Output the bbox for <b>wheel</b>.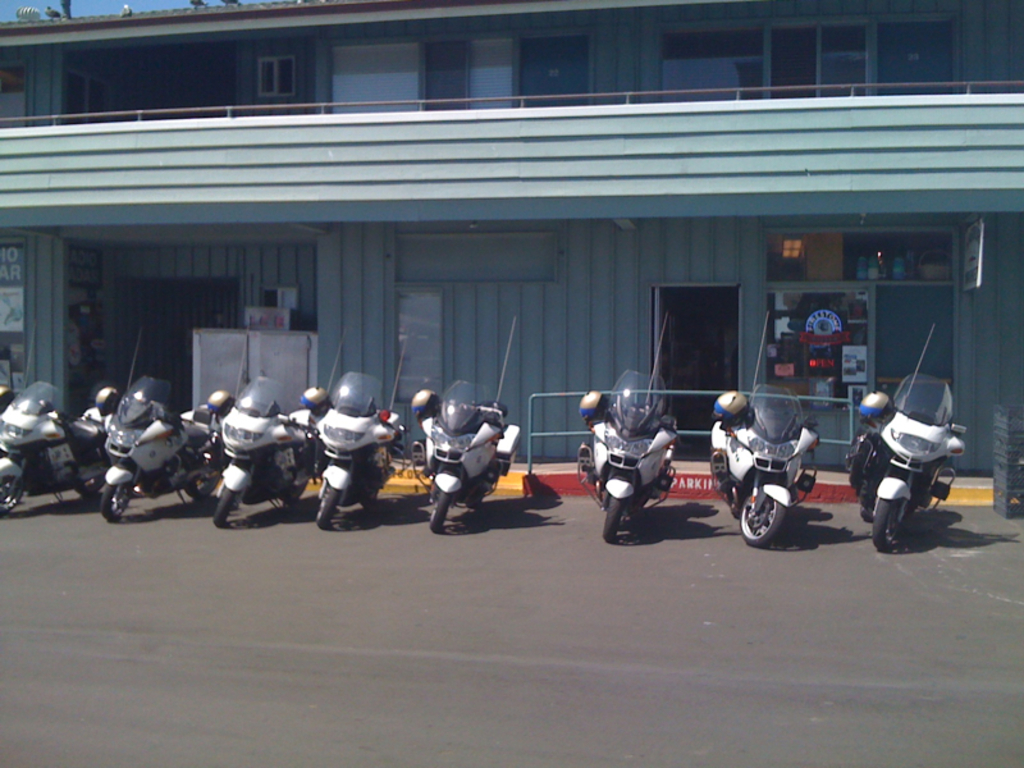
285,481,308,503.
